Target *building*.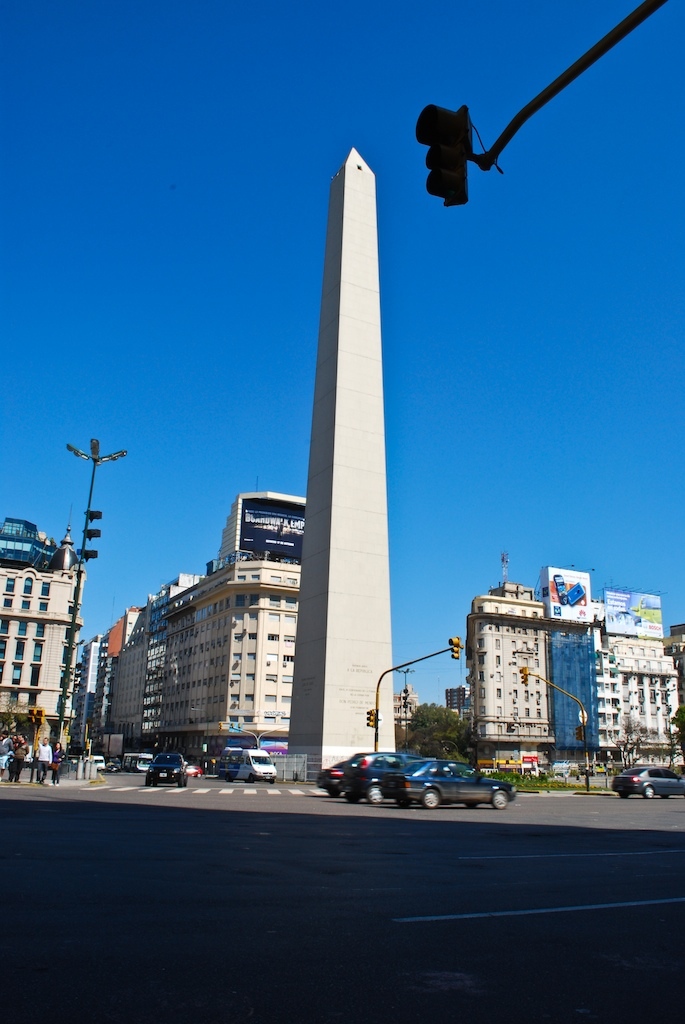
Target region: BBox(469, 581, 545, 771).
